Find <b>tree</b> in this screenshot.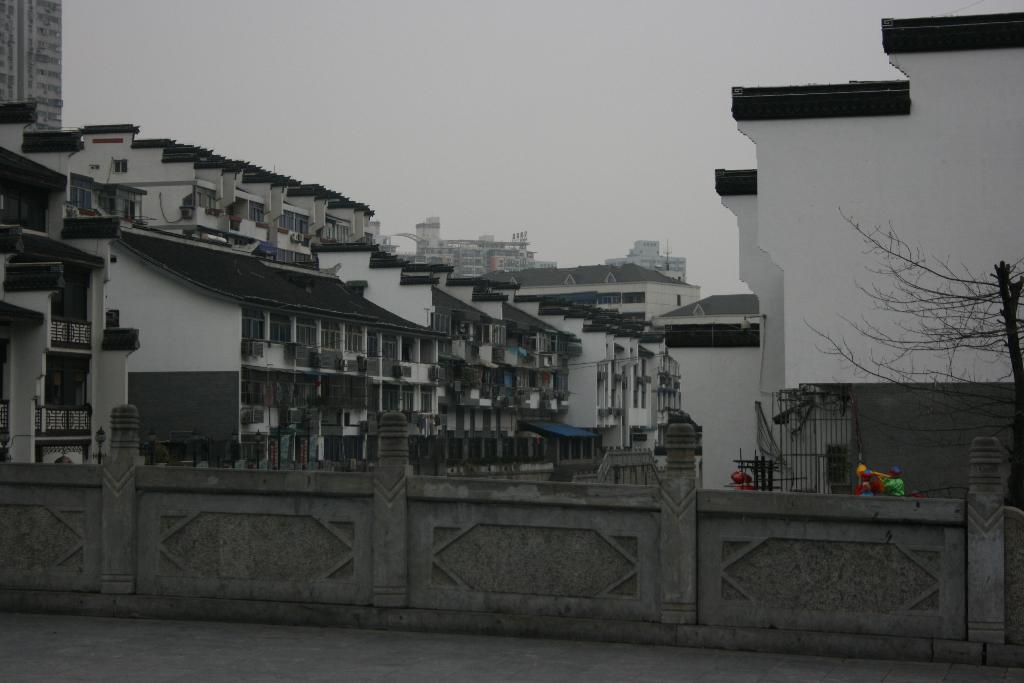
The bounding box for <b>tree</b> is <box>420,442,477,477</box>.
